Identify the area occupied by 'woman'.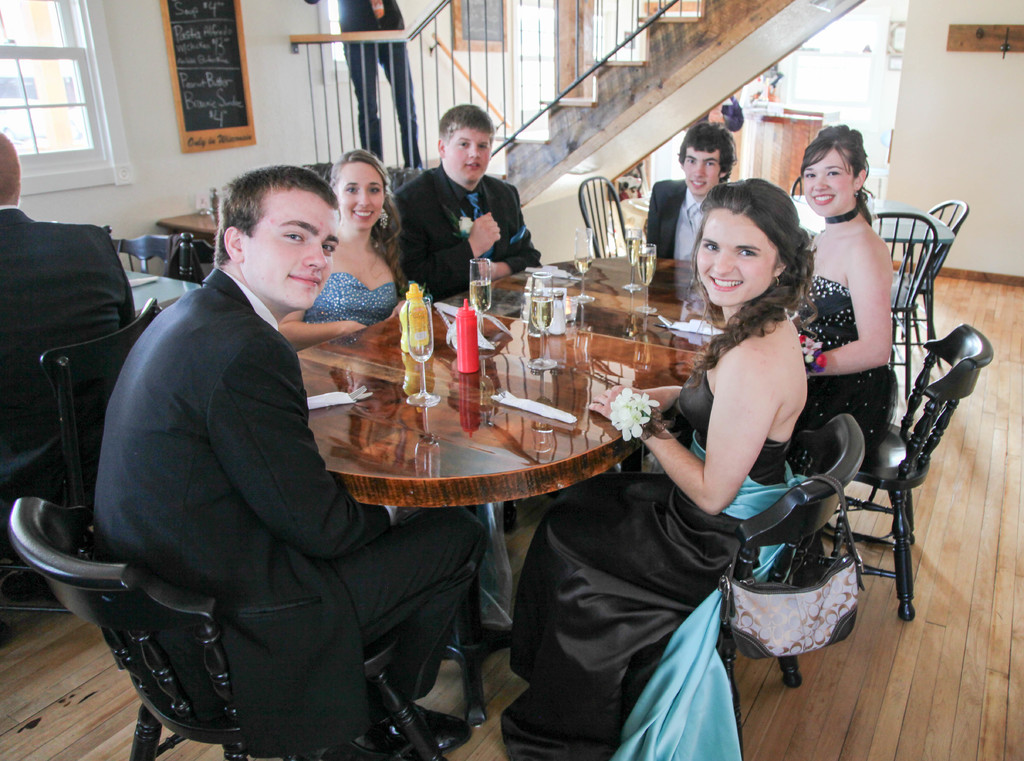
Area: pyautogui.locateOnScreen(578, 172, 865, 734).
